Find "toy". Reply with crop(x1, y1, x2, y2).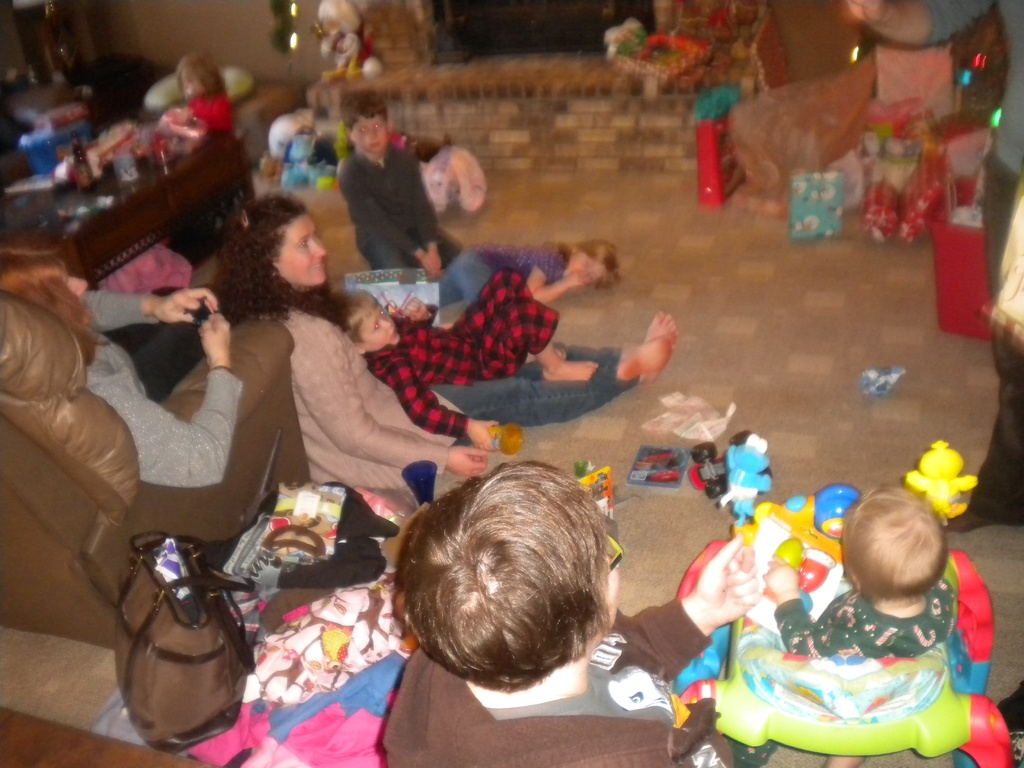
crop(428, 144, 488, 214).
